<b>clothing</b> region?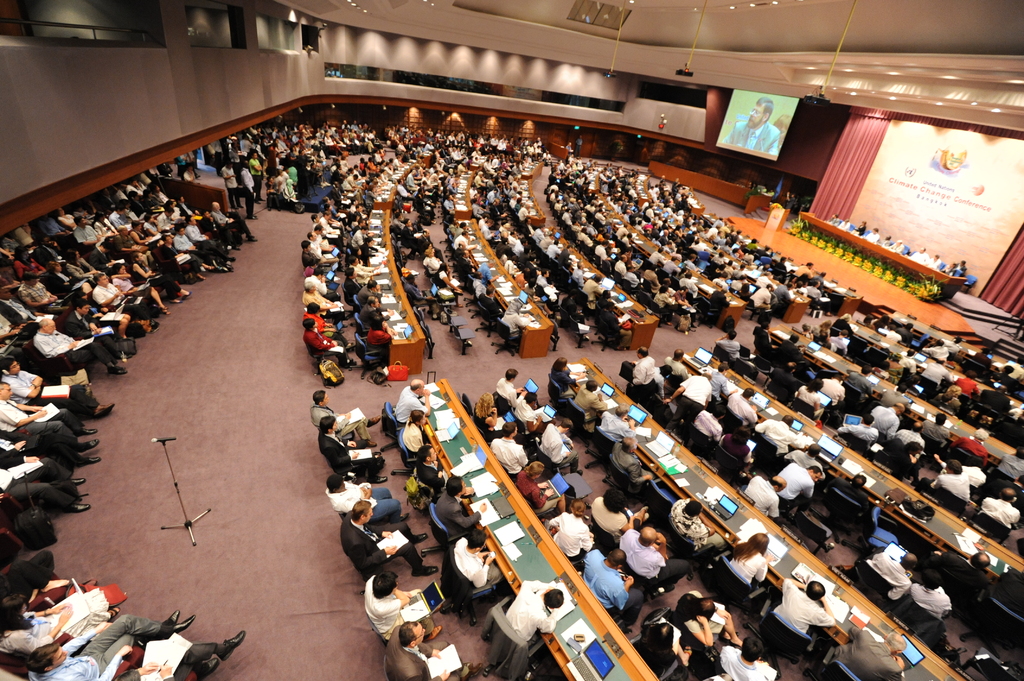
region(916, 424, 948, 450)
